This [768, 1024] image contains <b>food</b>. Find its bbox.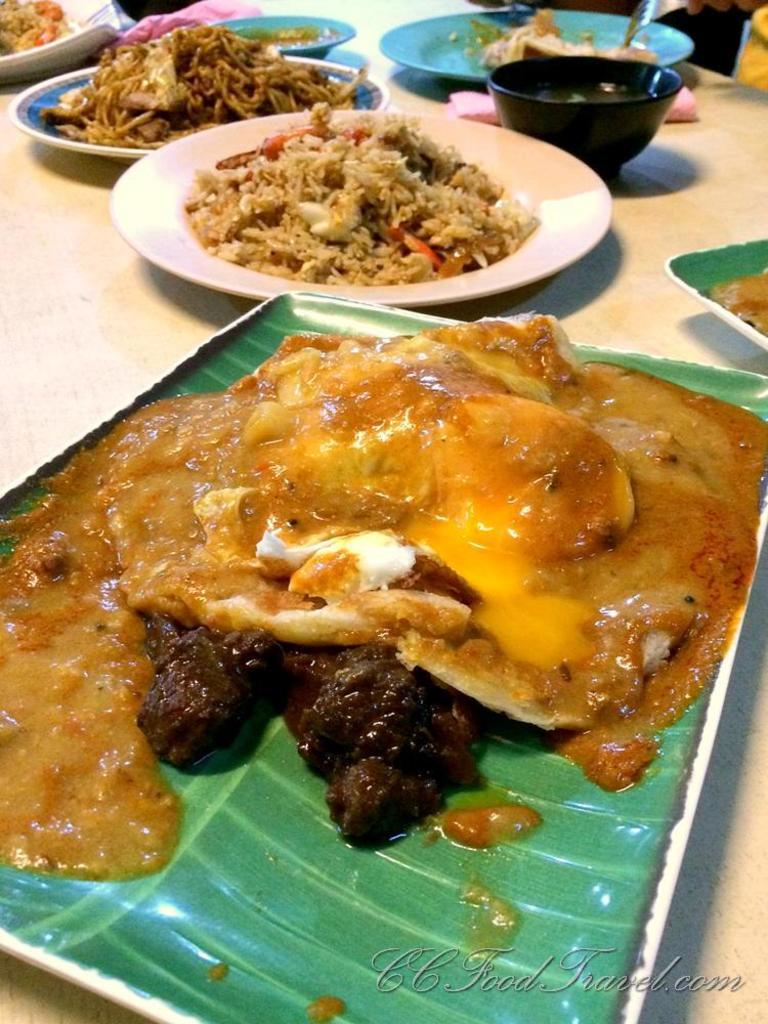
175,96,534,285.
